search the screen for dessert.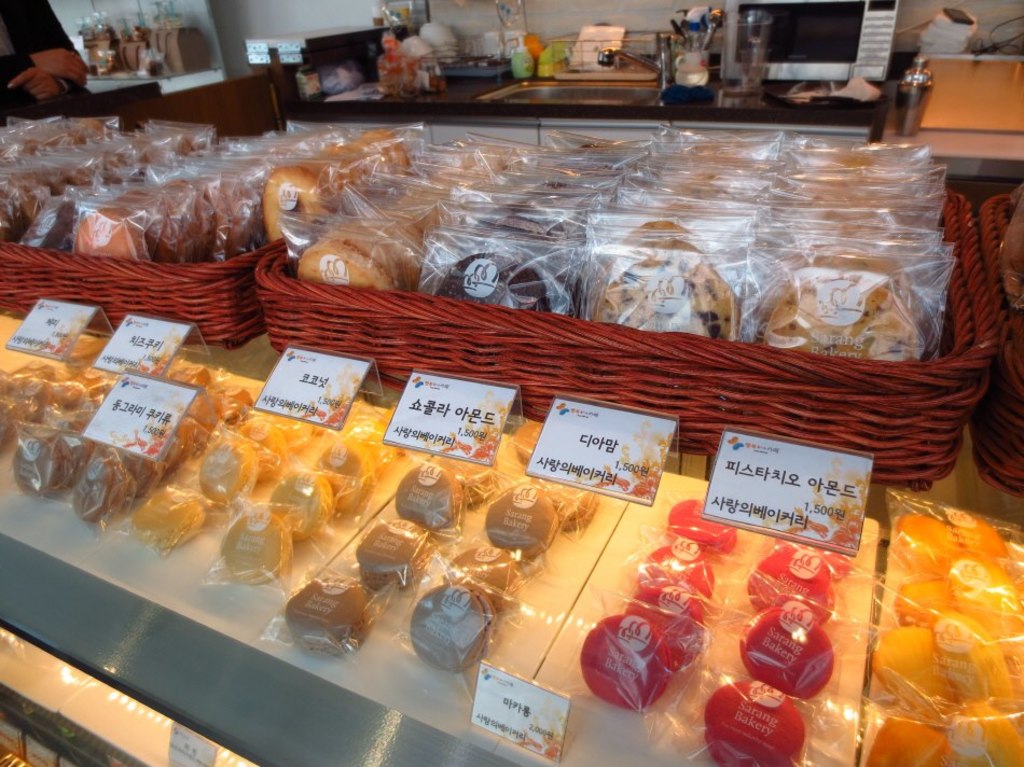
Found at (587, 497, 725, 706).
